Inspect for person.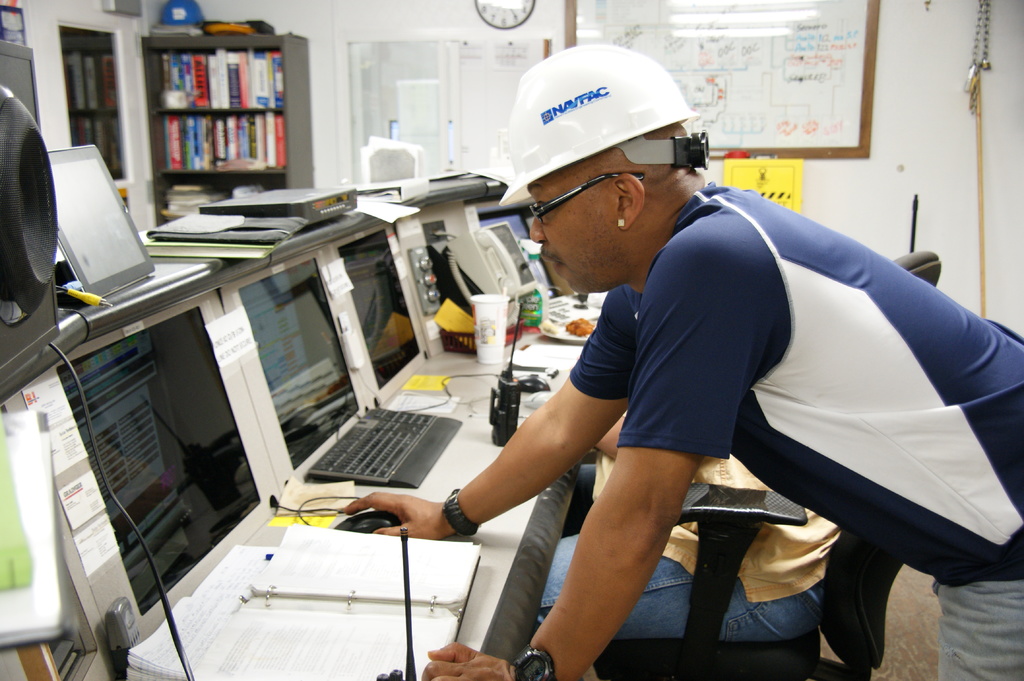
Inspection: region(339, 124, 1023, 680).
